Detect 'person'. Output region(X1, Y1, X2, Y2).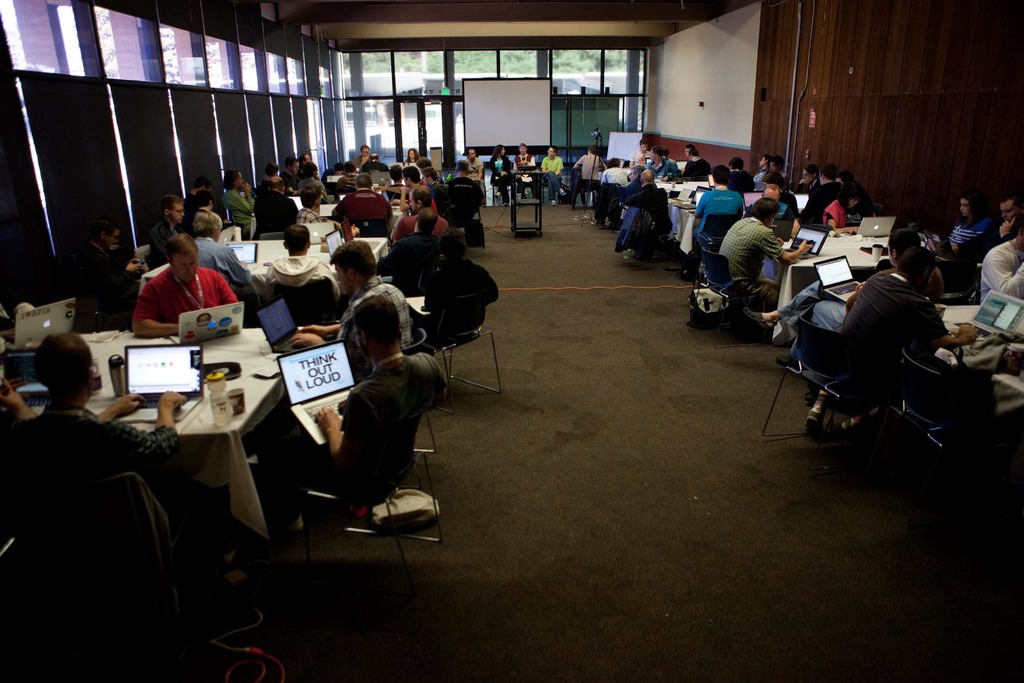
region(681, 168, 740, 280).
